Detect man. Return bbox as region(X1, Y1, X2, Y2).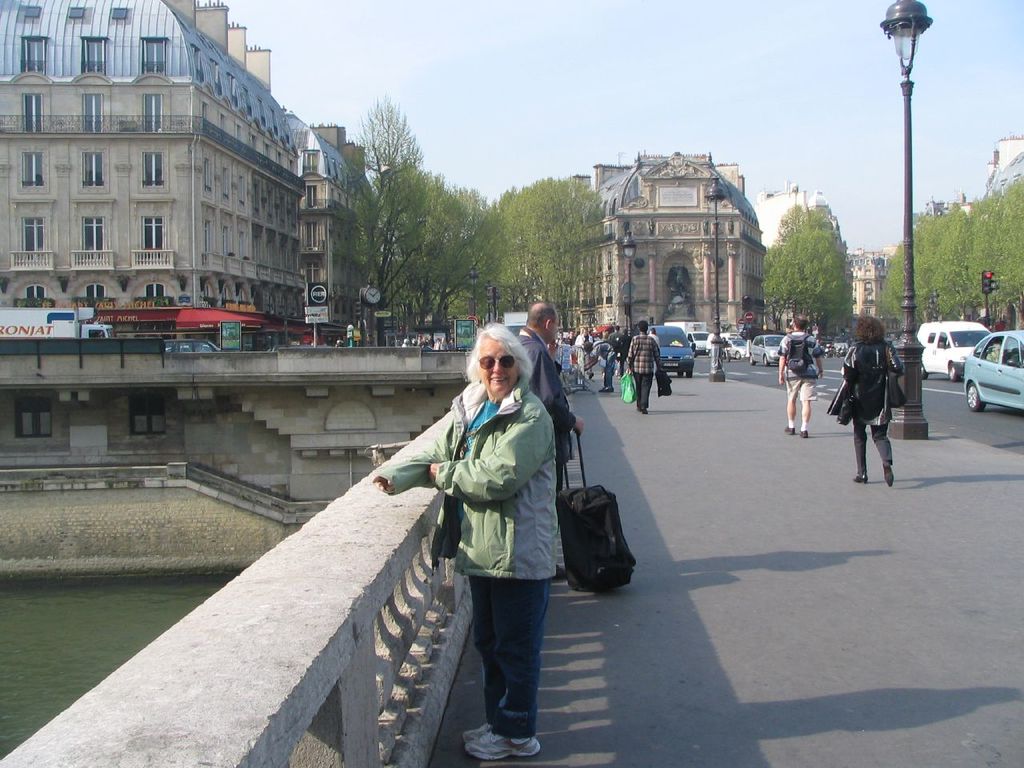
region(584, 339, 614, 394).
